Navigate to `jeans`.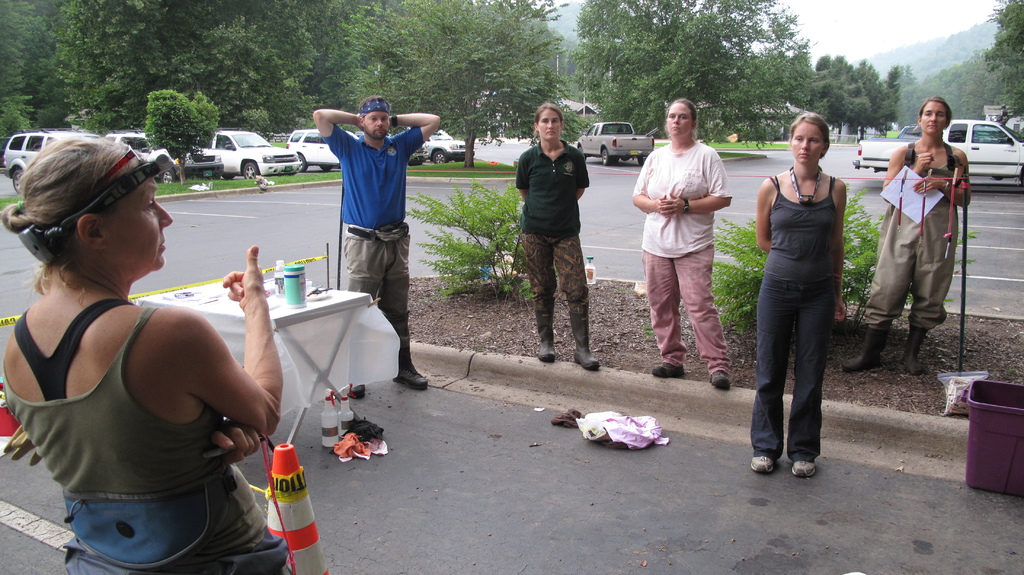
Navigation target: pyautogui.locateOnScreen(758, 284, 835, 472).
